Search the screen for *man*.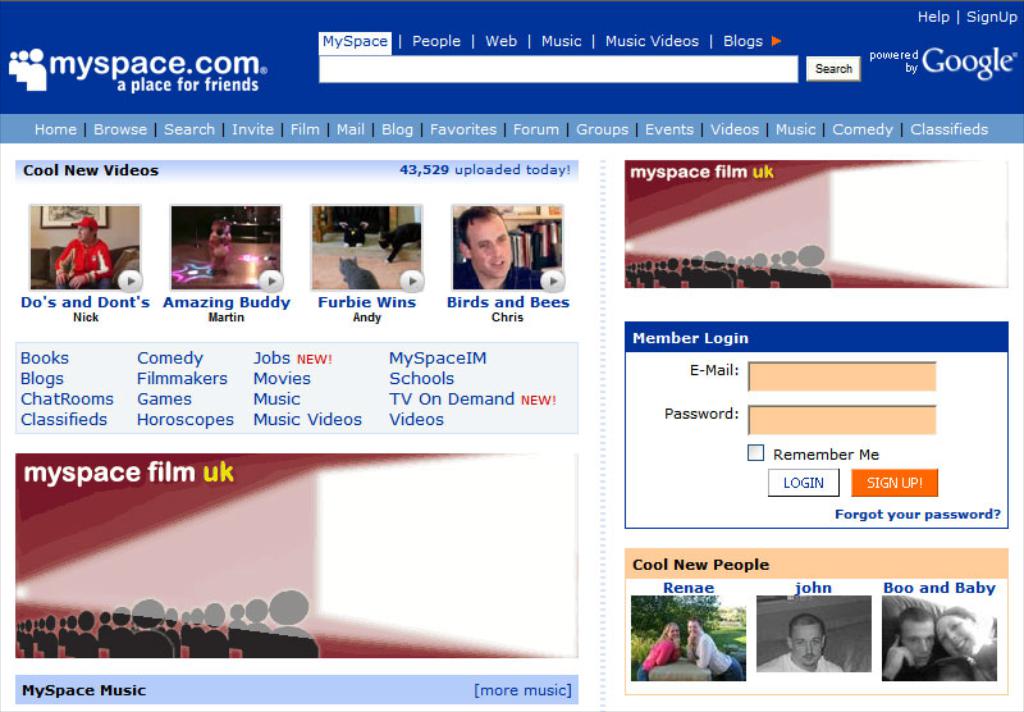
Found at x1=51, y1=215, x2=115, y2=291.
